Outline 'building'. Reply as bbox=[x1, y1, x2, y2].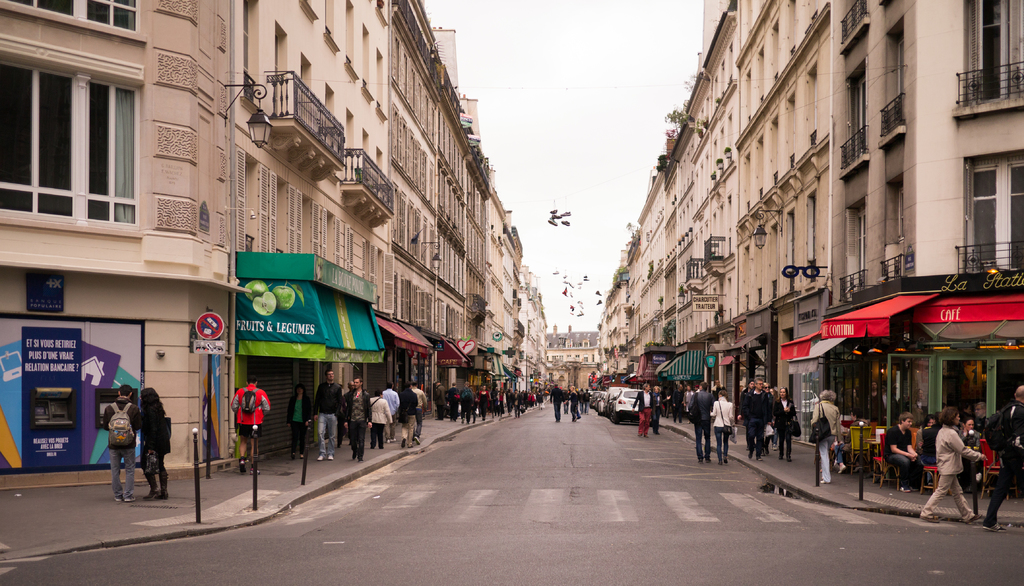
bbox=[546, 326, 593, 393].
